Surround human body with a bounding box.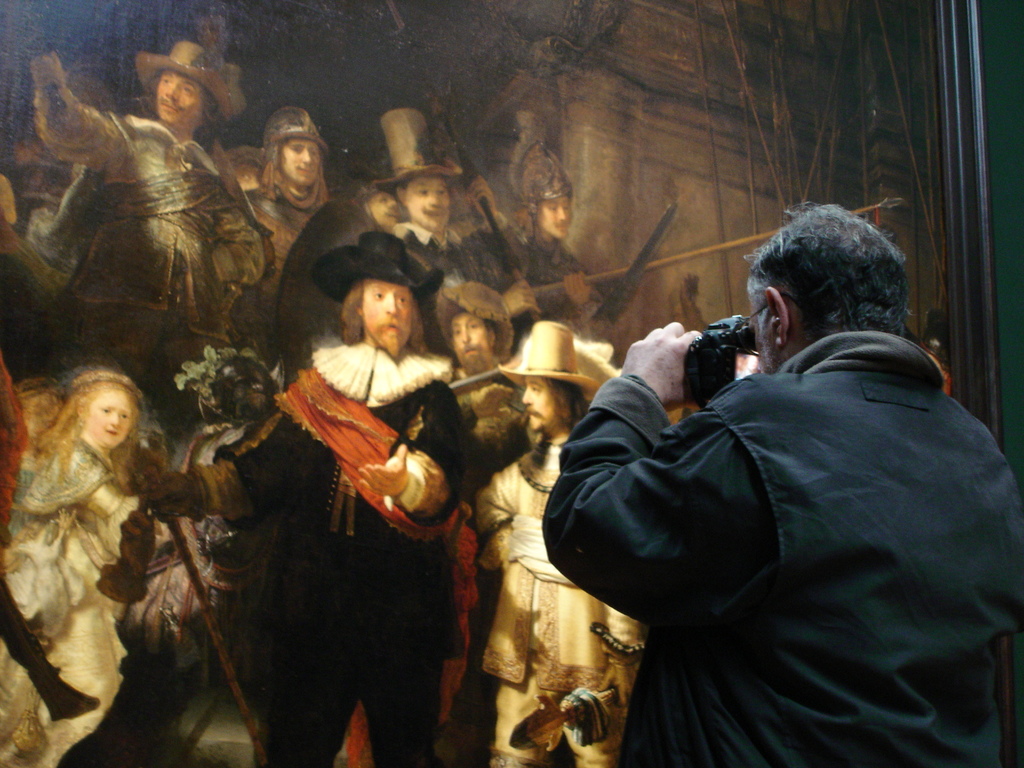
[x1=568, y1=212, x2=983, y2=767].
